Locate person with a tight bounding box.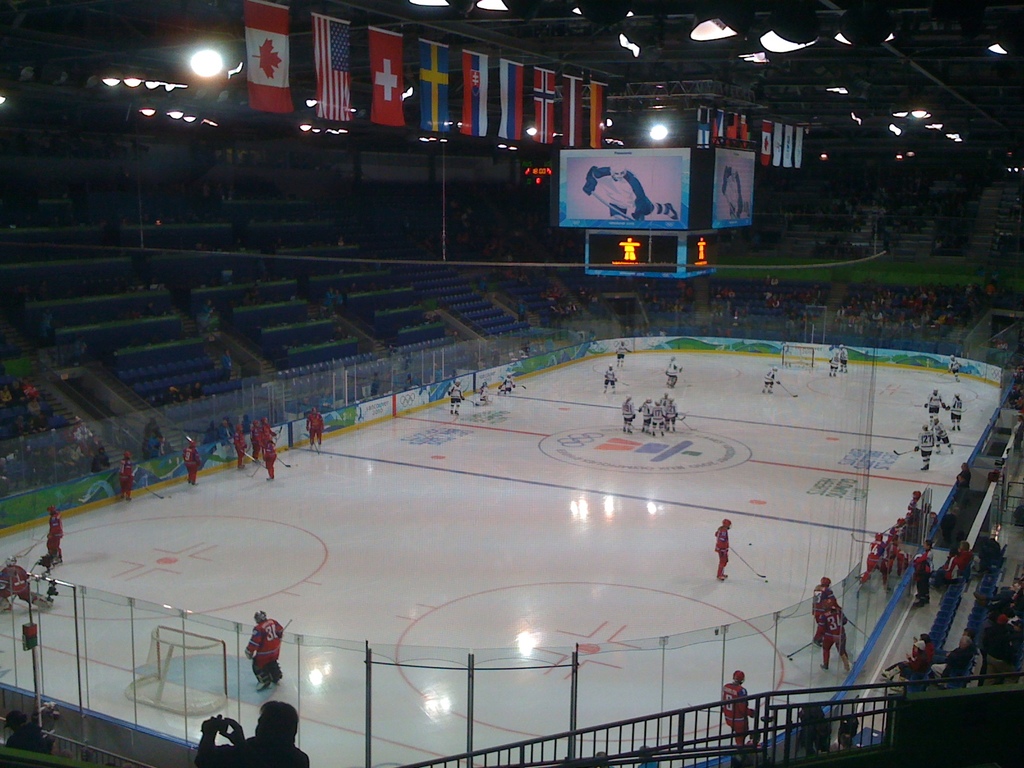
812:577:833:627.
